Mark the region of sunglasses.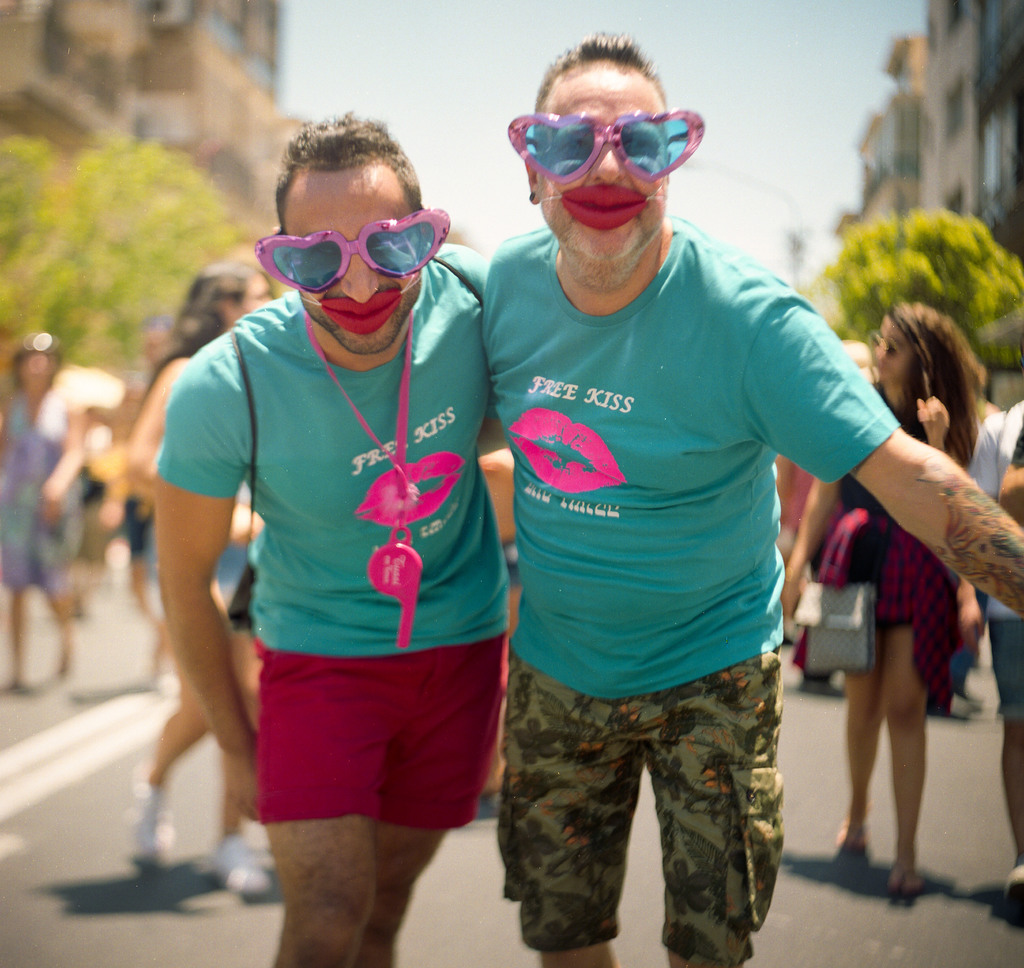
Region: 258 209 450 338.
